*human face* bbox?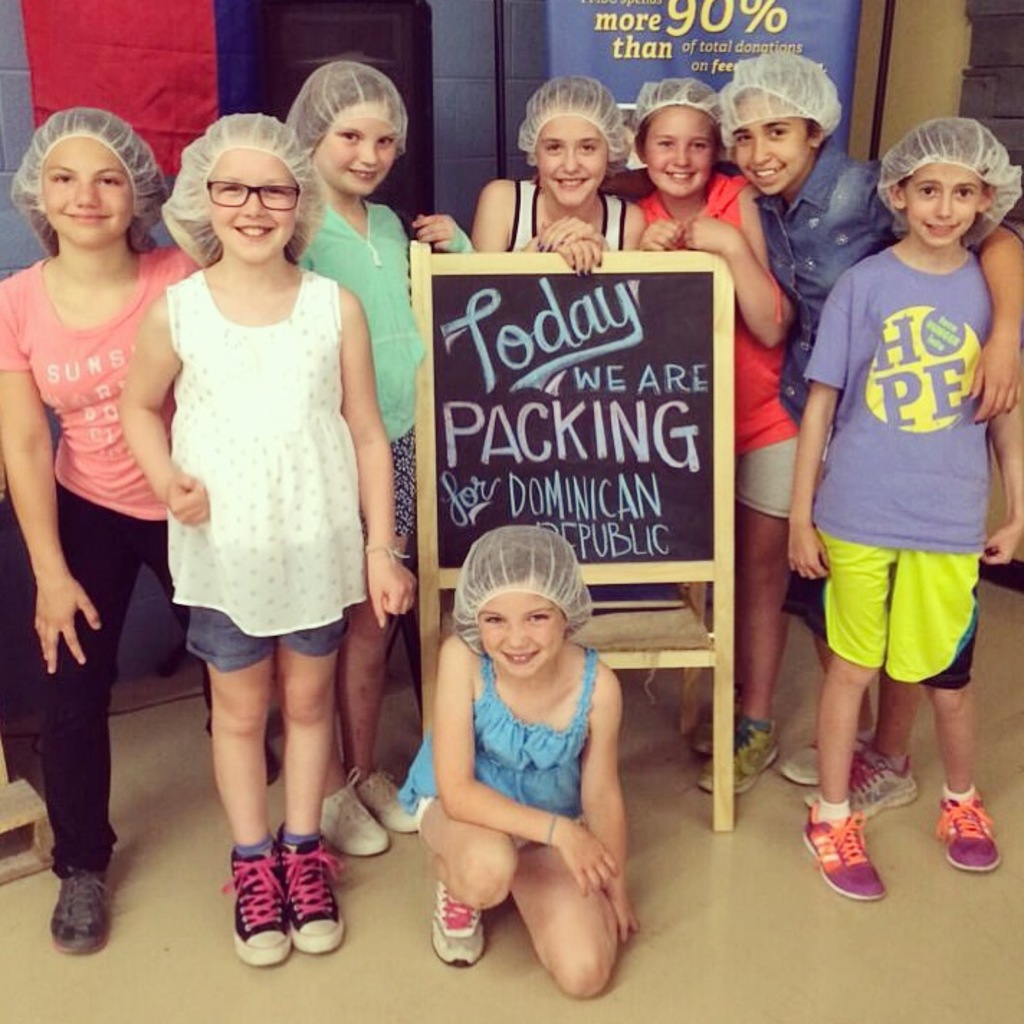
bbox(731, 88, 808, 194)
